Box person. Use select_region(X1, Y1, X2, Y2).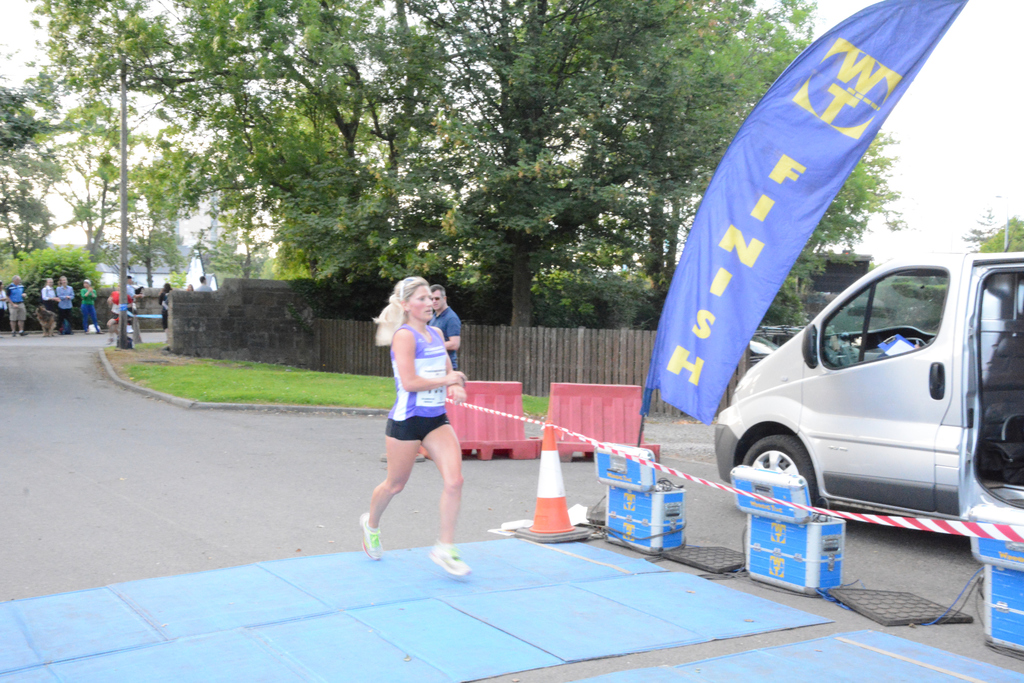
select_region(362, 272, 472, 577).
